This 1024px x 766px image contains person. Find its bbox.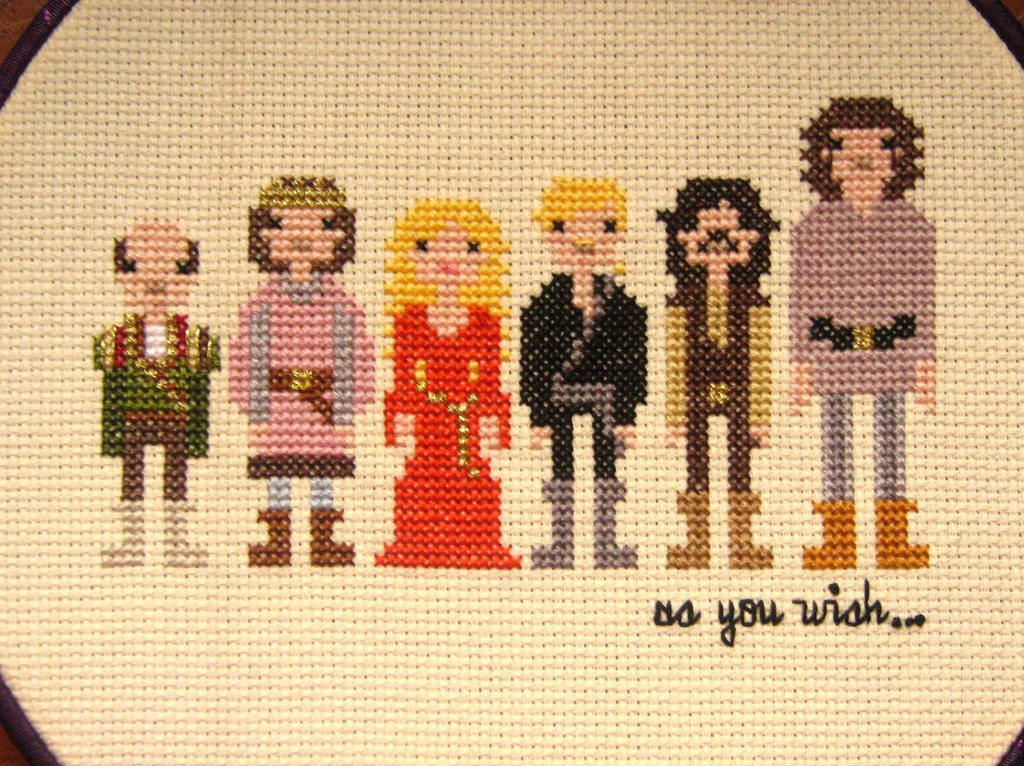
bbox(86, 212, 223, 575).
